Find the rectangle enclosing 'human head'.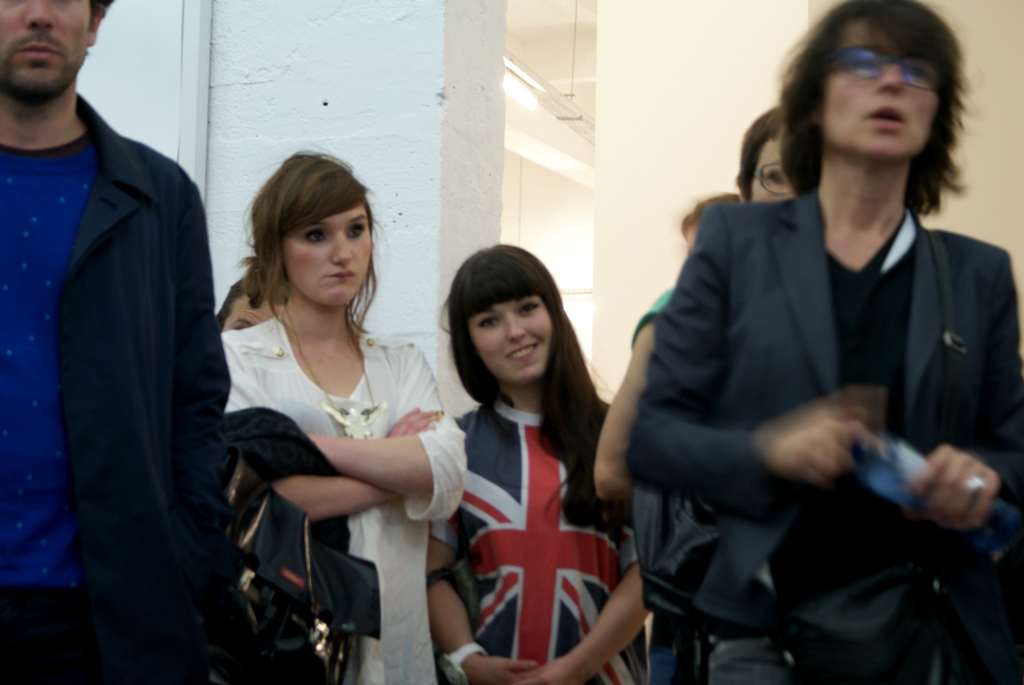
left=439, top=238, right=572, bottom=400.
